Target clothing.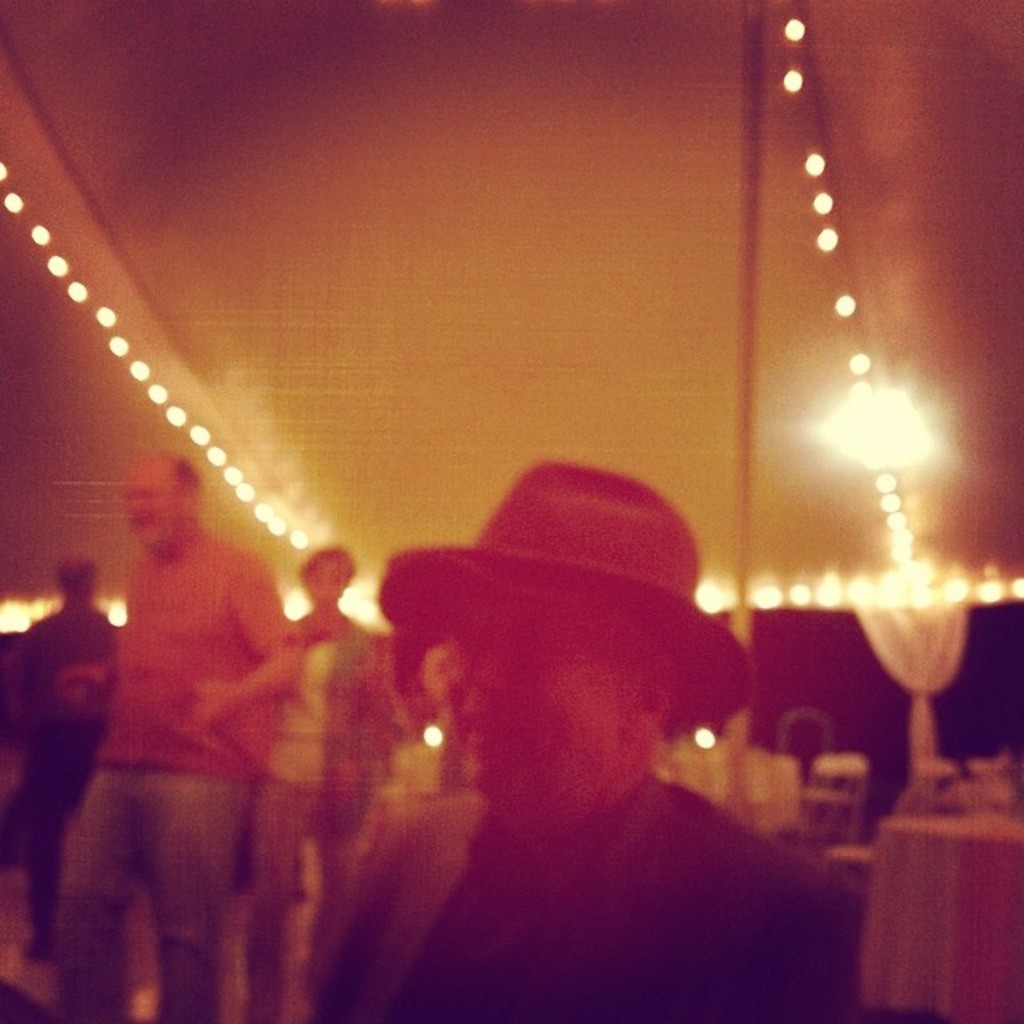
Target region: pyautogui.locateOnScreen(339, 582, 869, 1010).
